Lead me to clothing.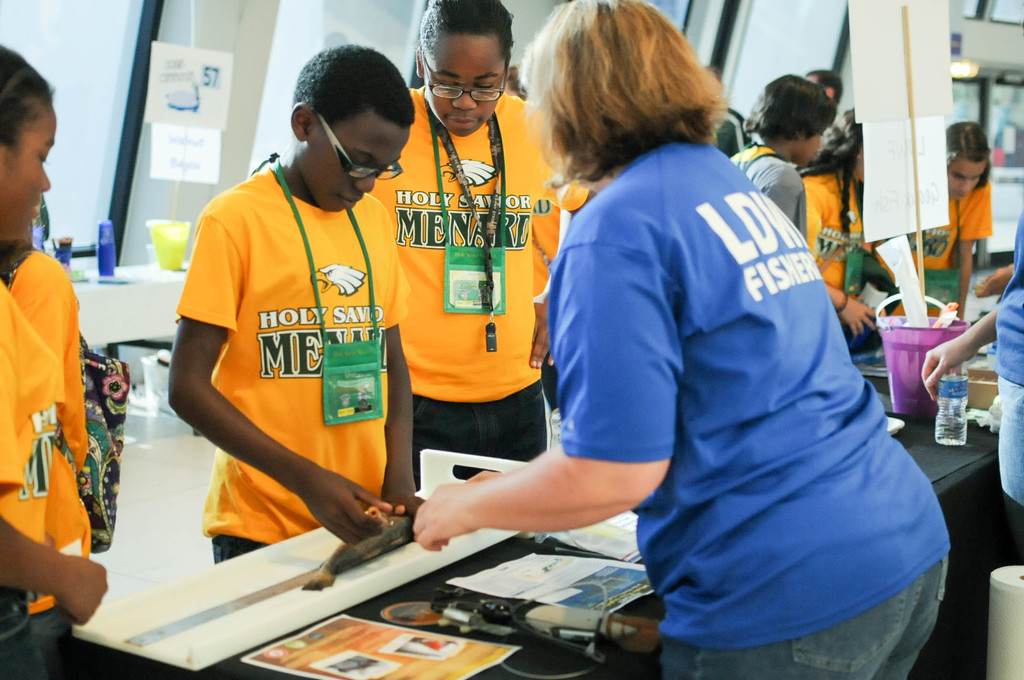
Lead to BBox(796, 154, 860, 344).
